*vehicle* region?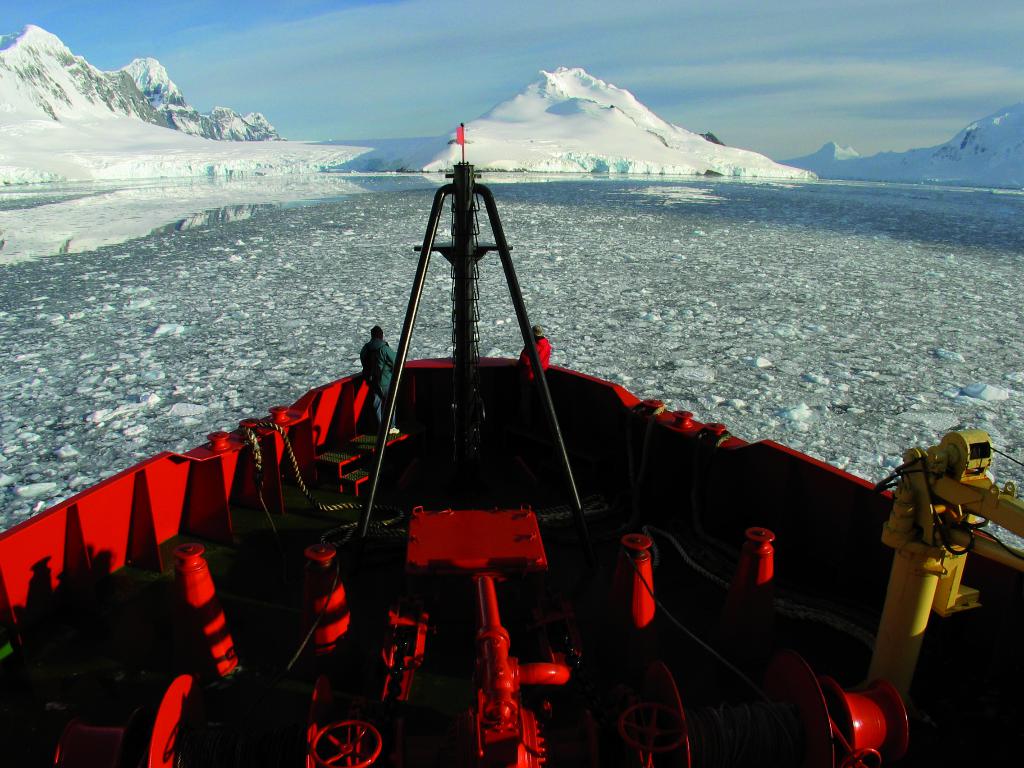
(40,139,959,694)
